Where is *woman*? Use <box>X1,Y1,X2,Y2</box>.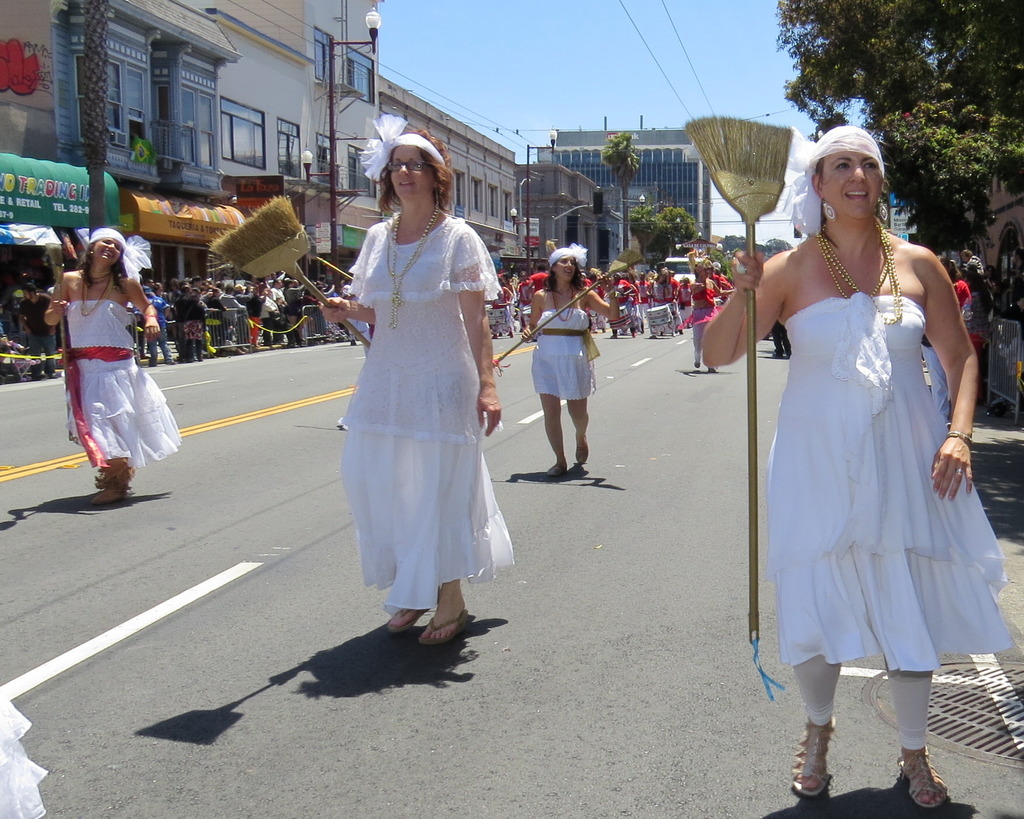
<box>689,122,1016,816</box>.
